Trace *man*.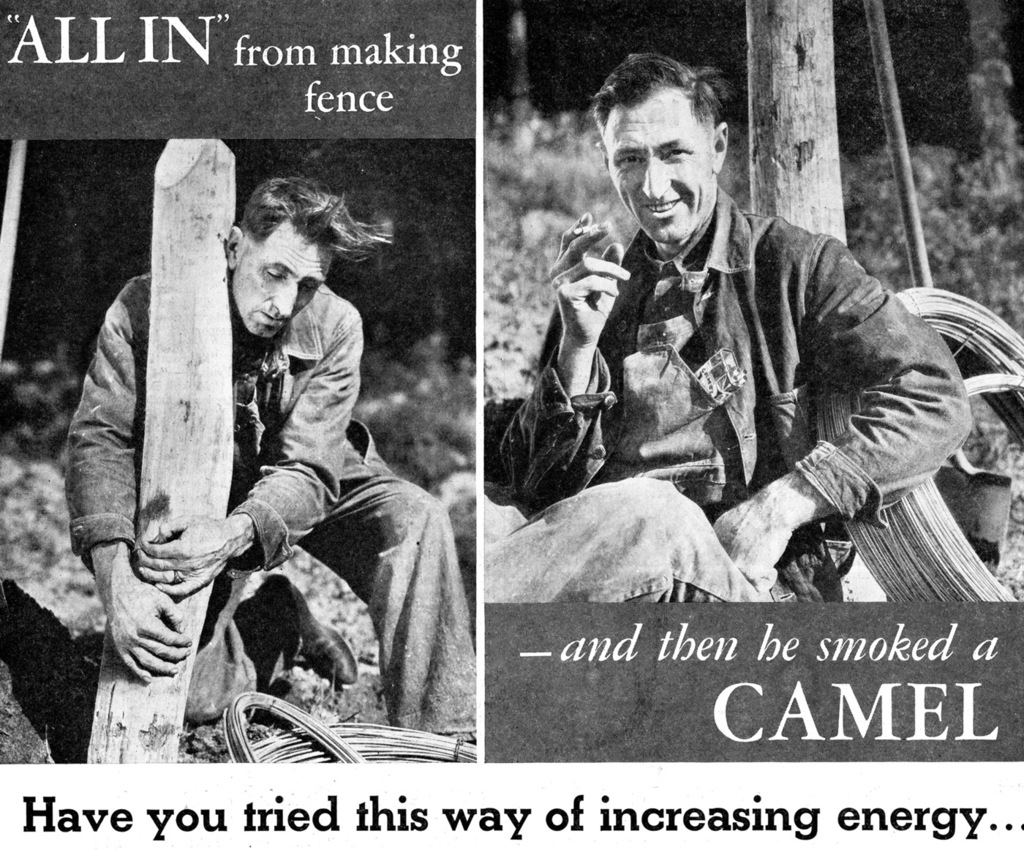
Traced to x1=482 y1=51 x2=977 y2=604.
